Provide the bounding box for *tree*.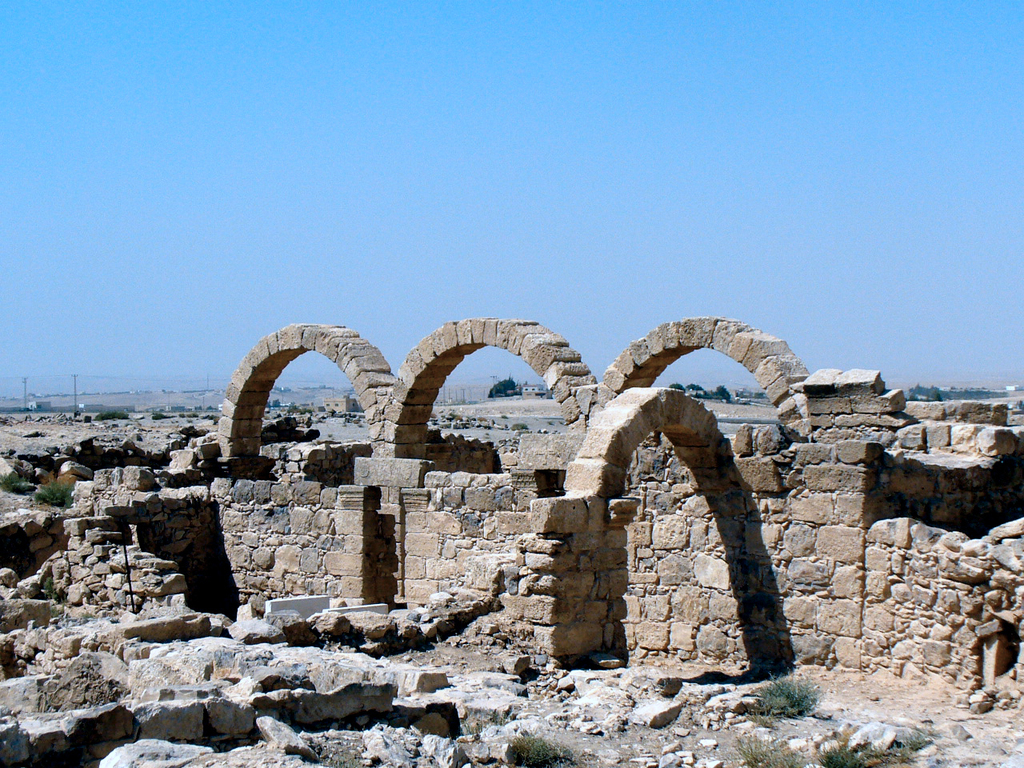
(490, 378, 520, 398).
